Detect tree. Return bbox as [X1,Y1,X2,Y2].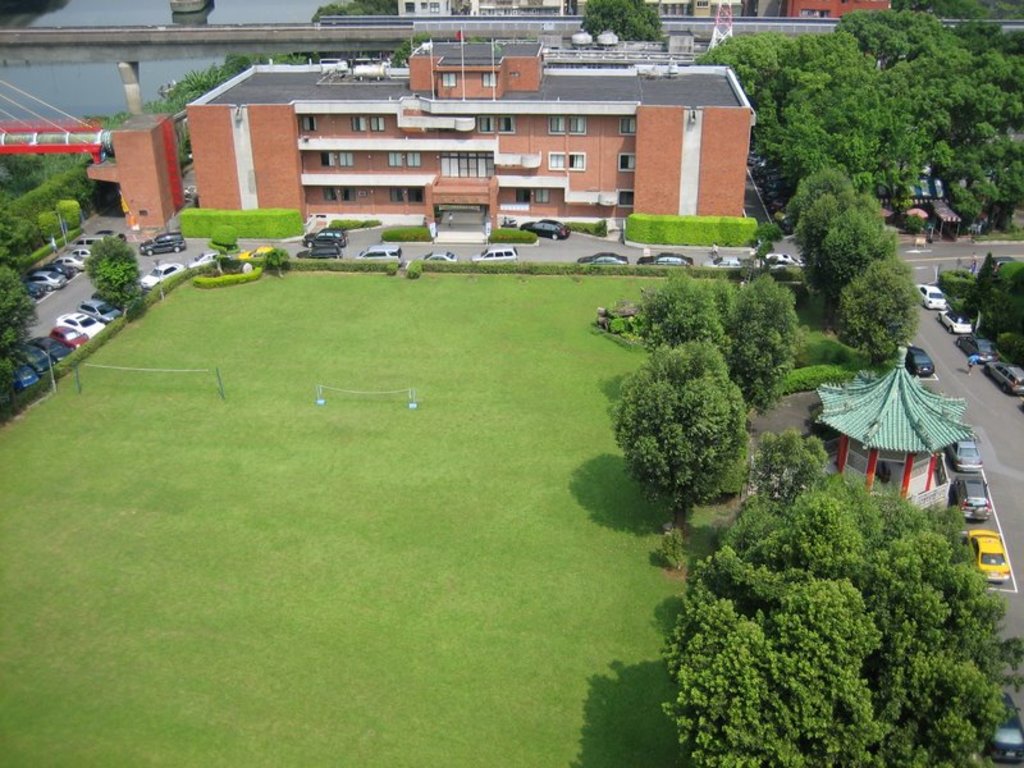
[582,0,667,38].
